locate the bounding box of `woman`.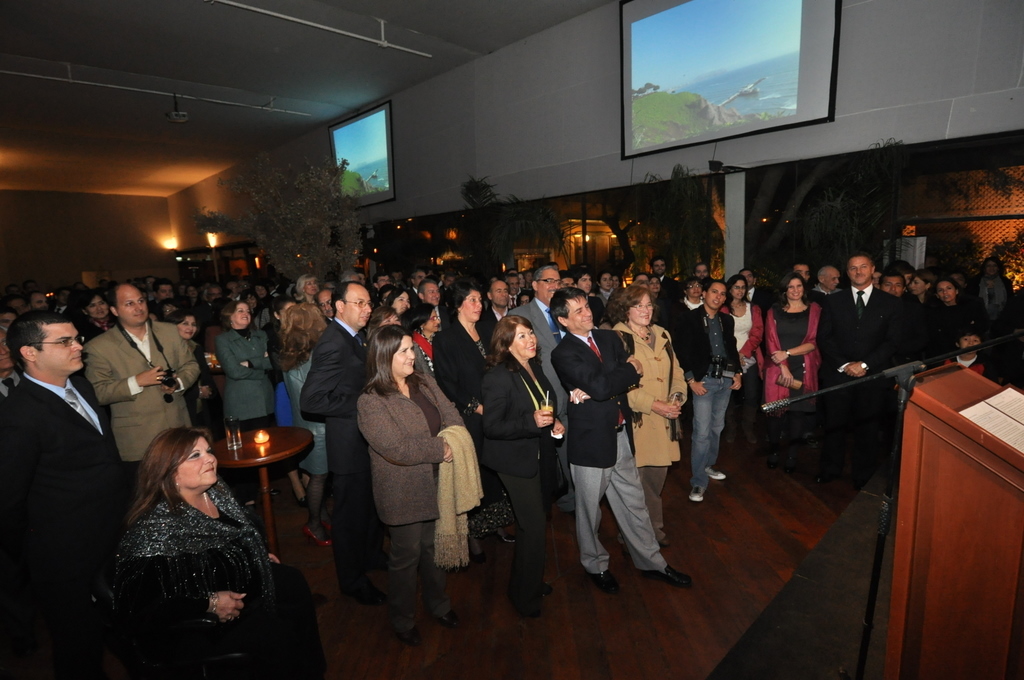
Bounding box: left=400, top=300, right=446, bottom=375.
